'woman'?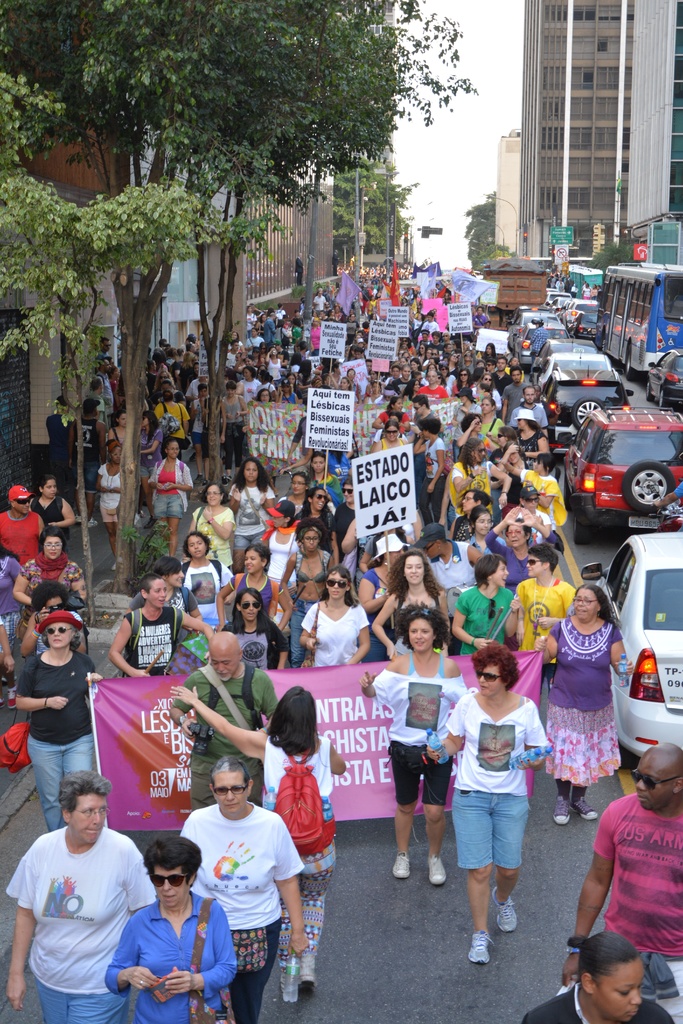
box=[304, 447, 342, 505]
